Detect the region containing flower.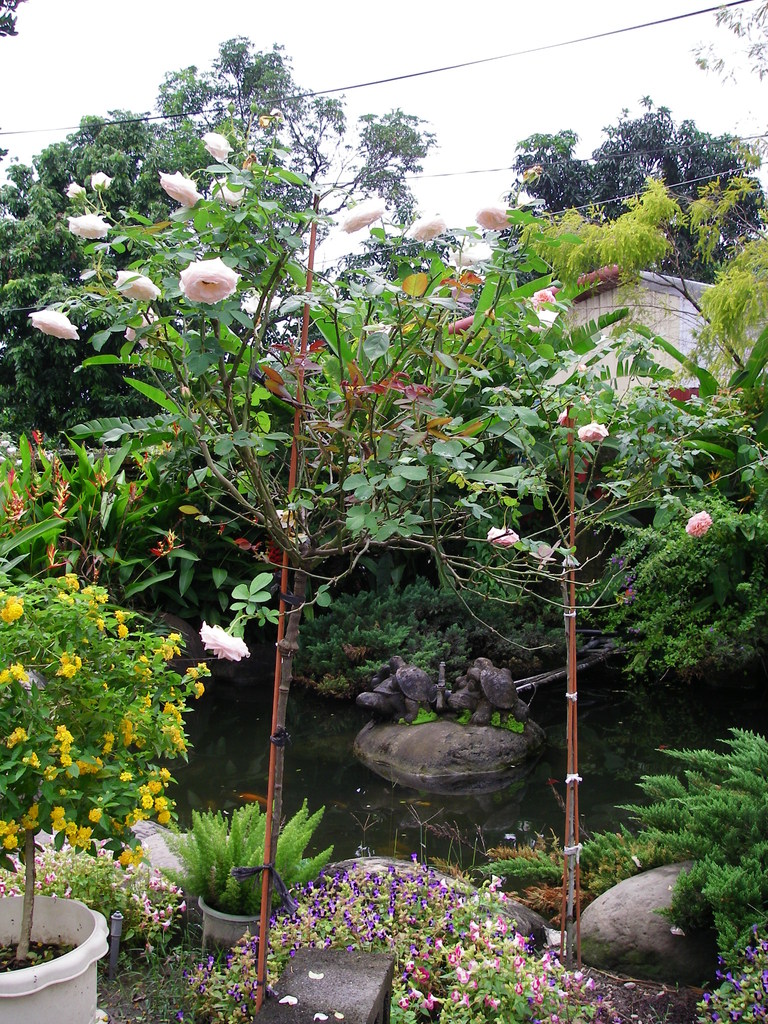
42/724/76/787.
